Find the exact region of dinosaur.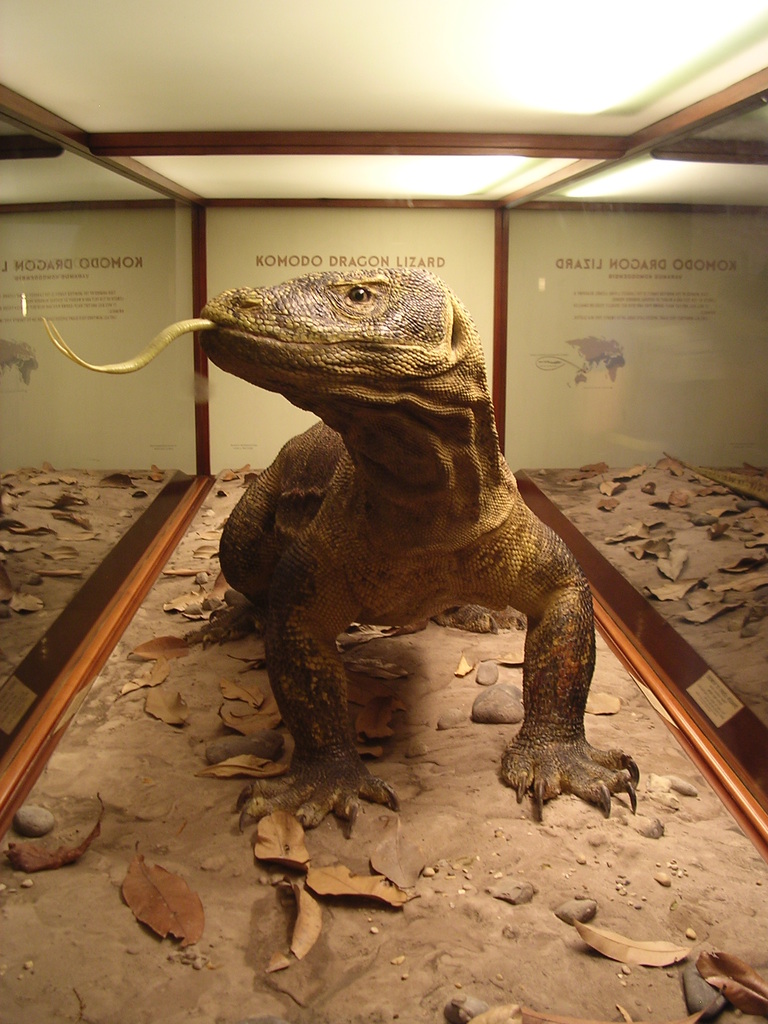
Exact region: crop(31, 264, 644, 841).
